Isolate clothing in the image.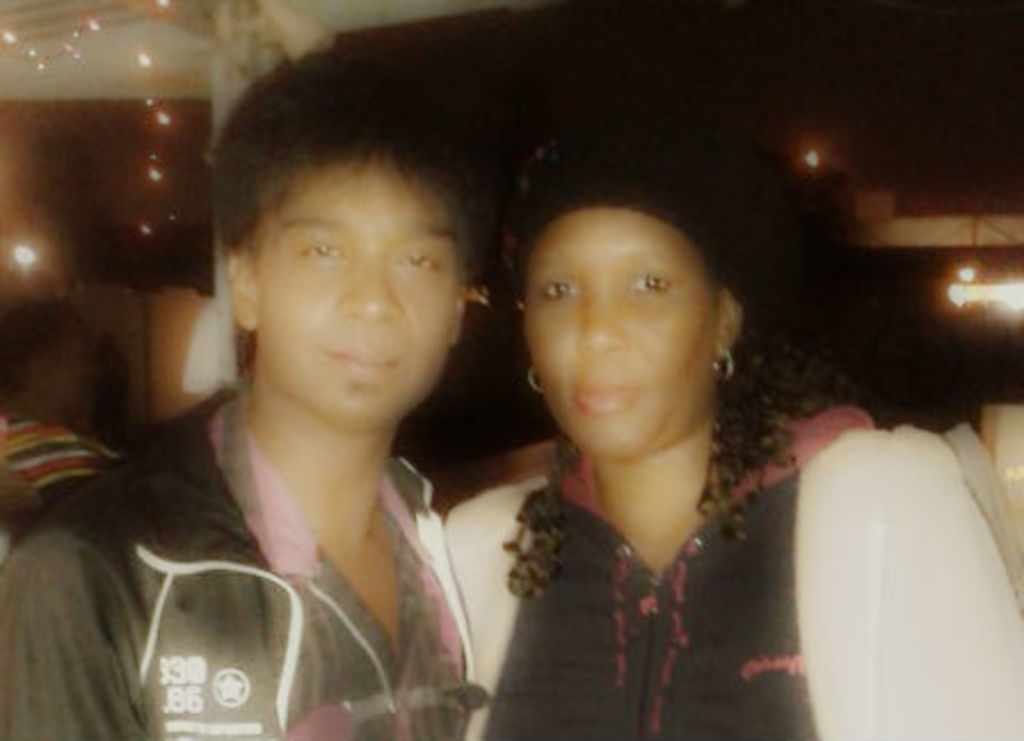
Isolated region: select_region(0, 382, 491, 739).
